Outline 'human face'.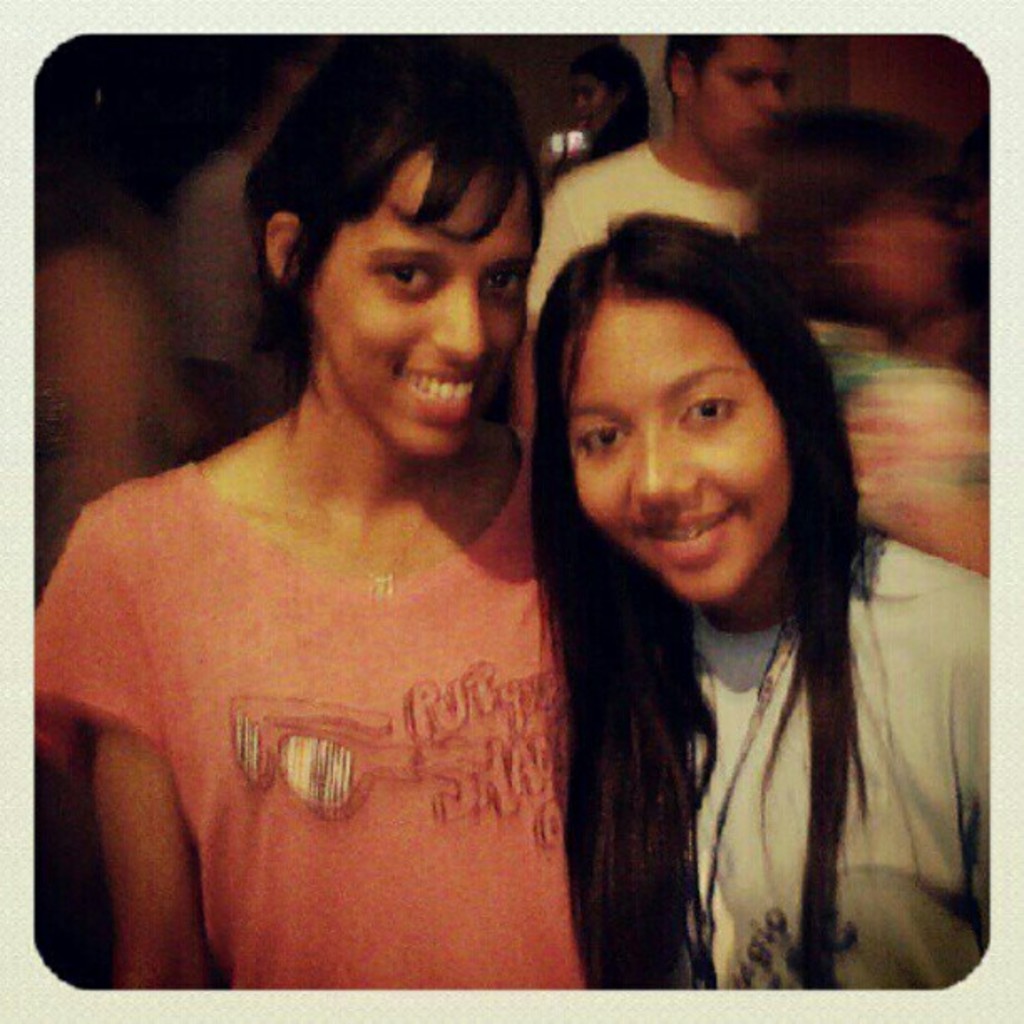
Outline: bbox(557, 320, 755, 591).
